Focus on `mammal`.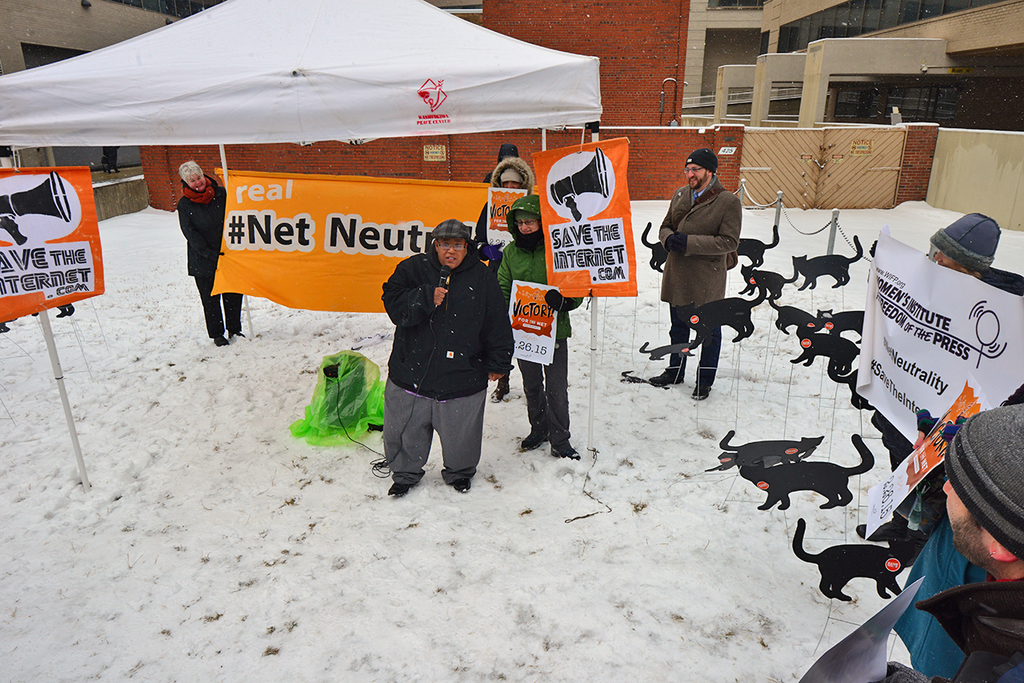
Focused at <box>790,321,861,370</box>.
